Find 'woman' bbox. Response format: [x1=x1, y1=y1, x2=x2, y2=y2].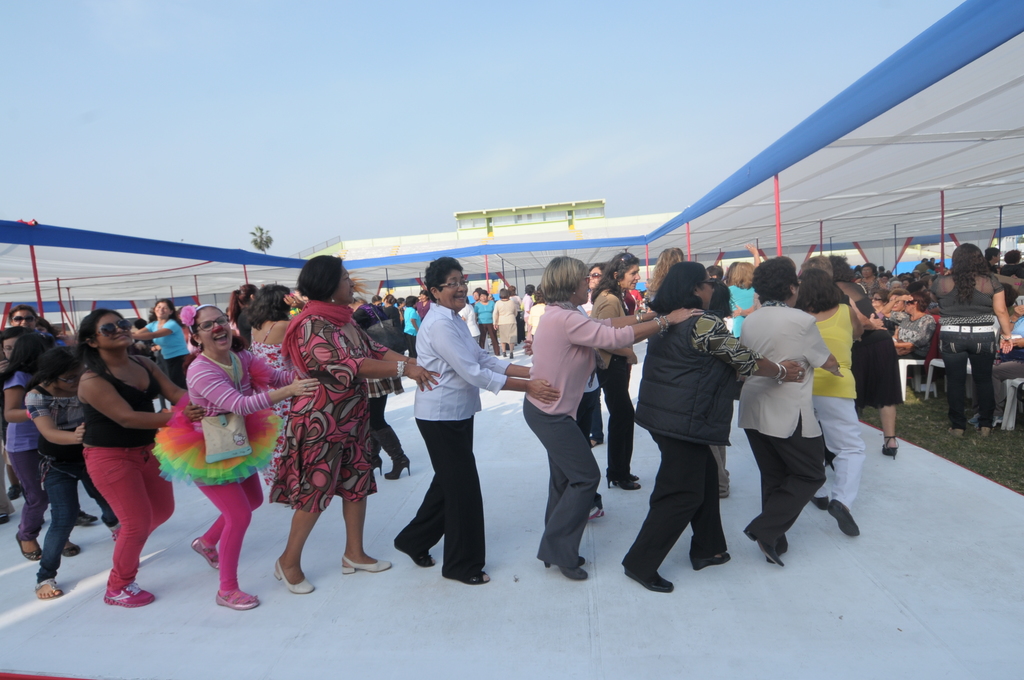
[x1=588, y1=254, x2=641, y2=492].
